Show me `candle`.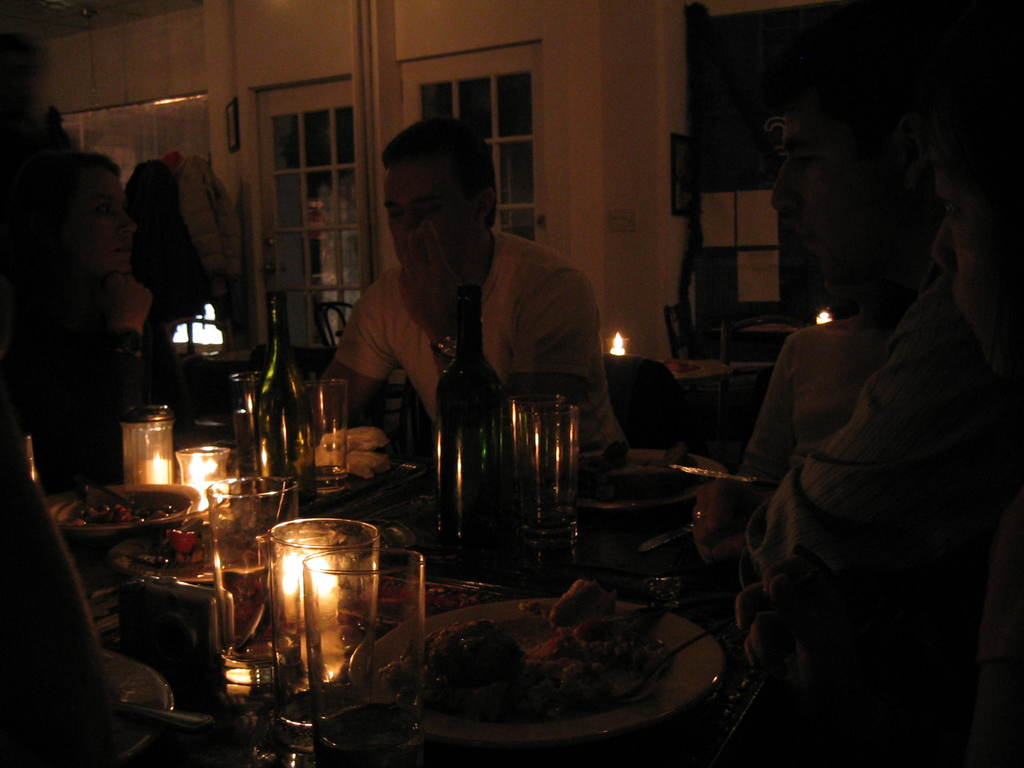
`candle` is here: left=175, top=444, right=228, bottom=514.
